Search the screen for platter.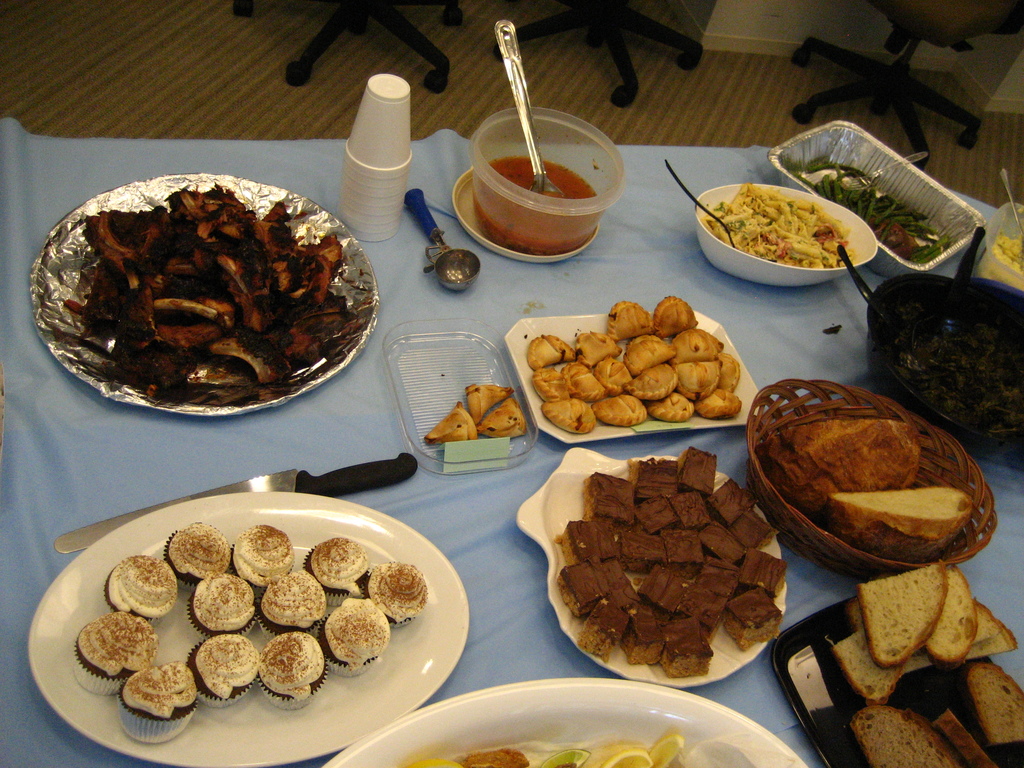
Found at 28, 170, 376, 418.
